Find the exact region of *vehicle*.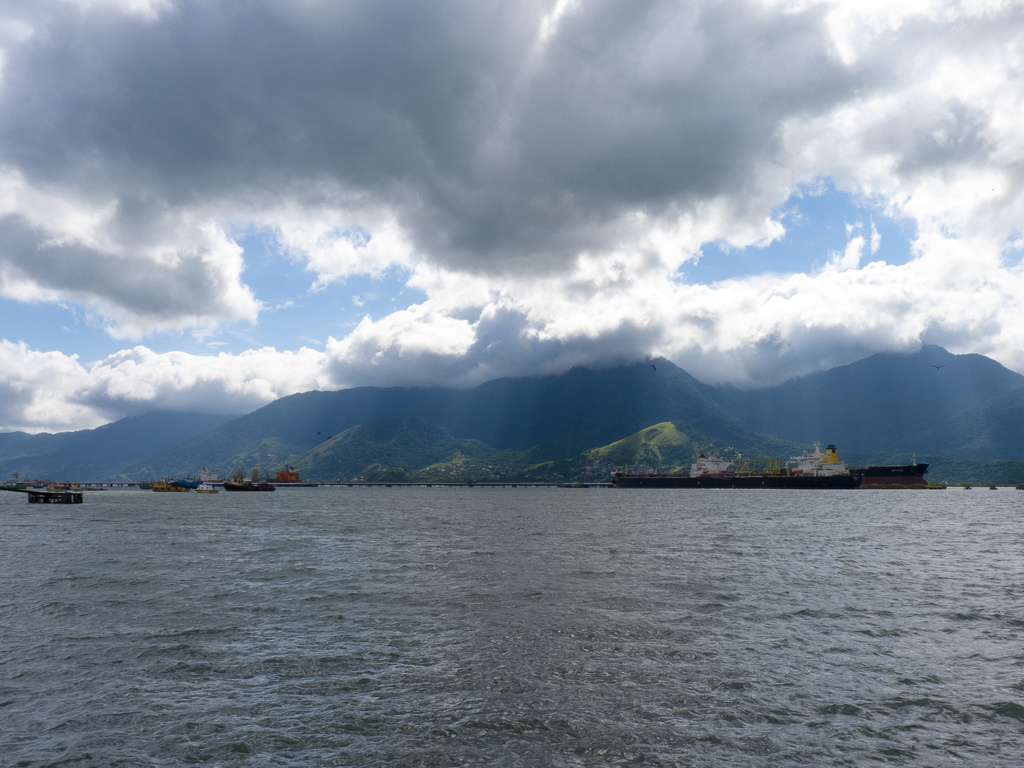
Exact region: locate(30, 481, 84, 500).
